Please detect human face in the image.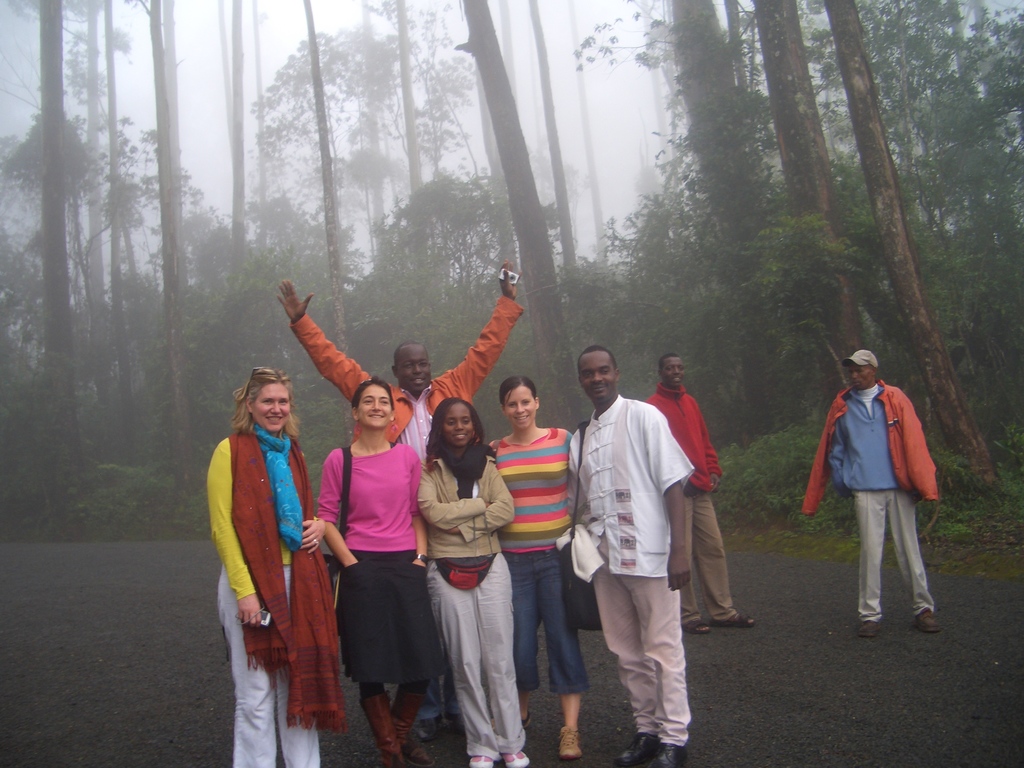
255,385,289,433.
